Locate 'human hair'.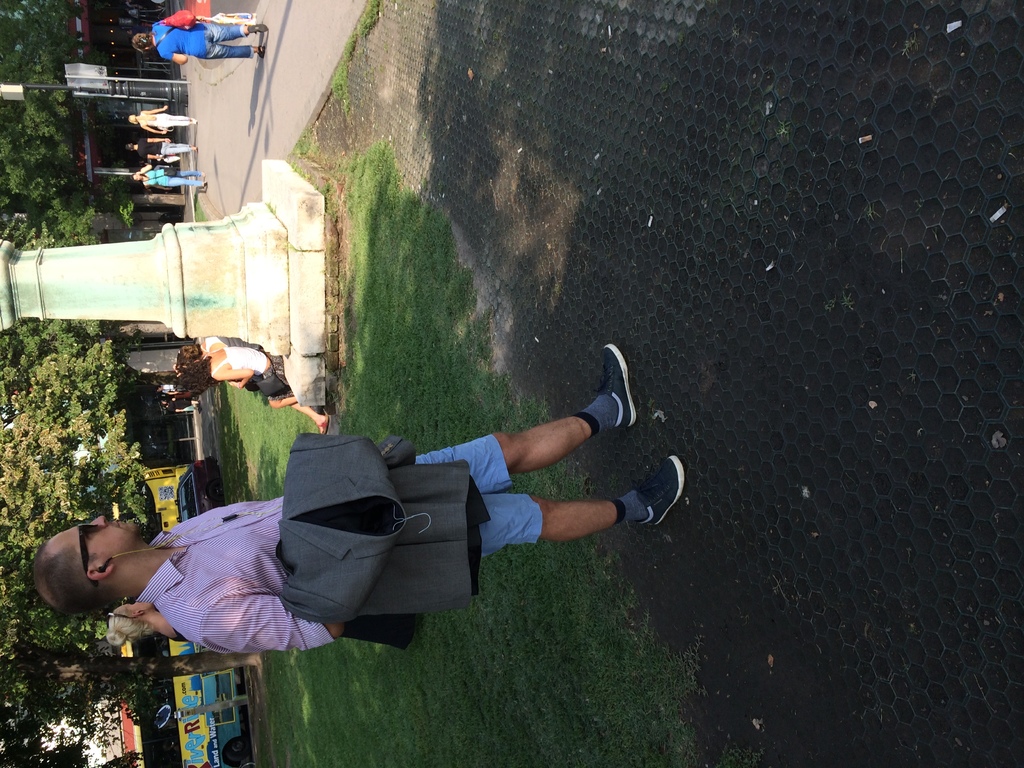
Bounding box: {"left": 35, "top": 540, "right": 99, "bottom": 612}.
